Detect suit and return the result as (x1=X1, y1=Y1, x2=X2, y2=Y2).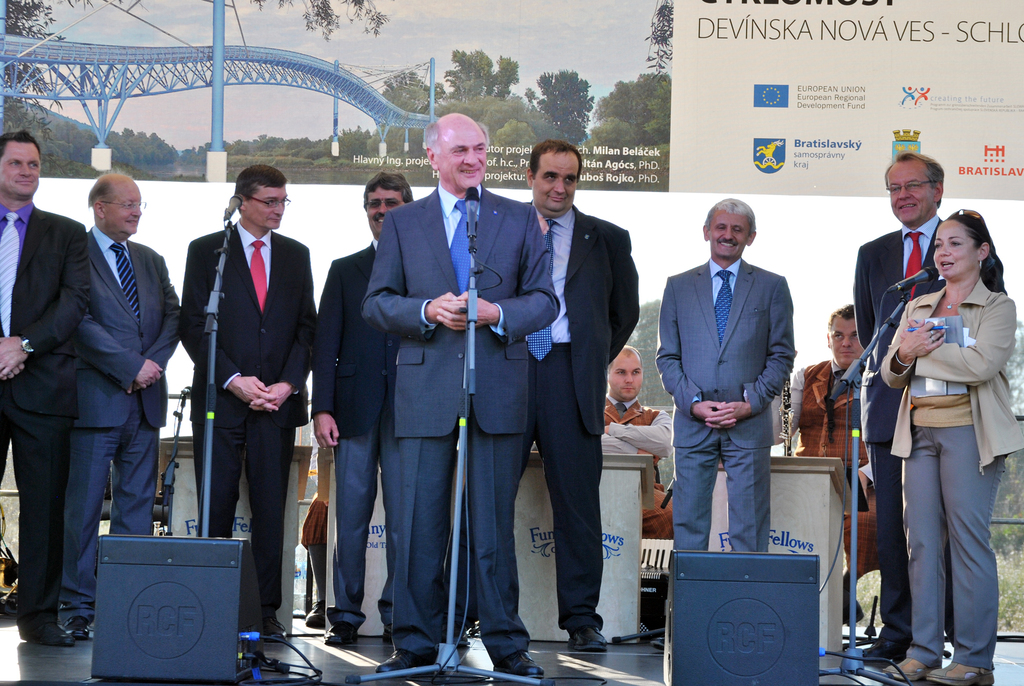
(x1=656, y1=256, x2=792, y2=549).
